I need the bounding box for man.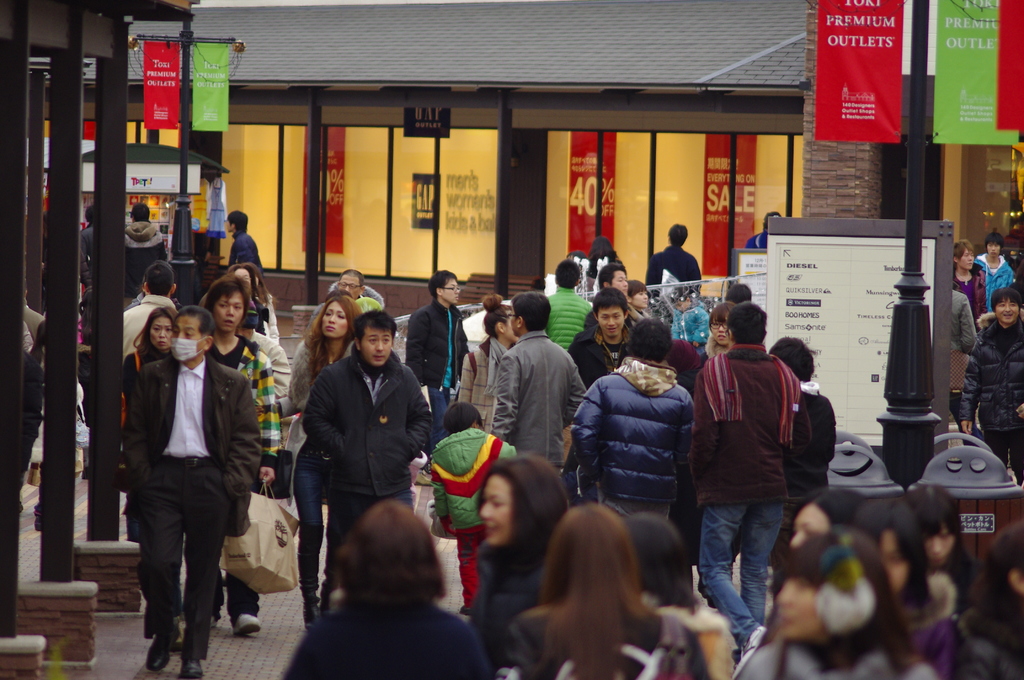
Here it is: x1=567 y1=323 x2=694 y2=521.
